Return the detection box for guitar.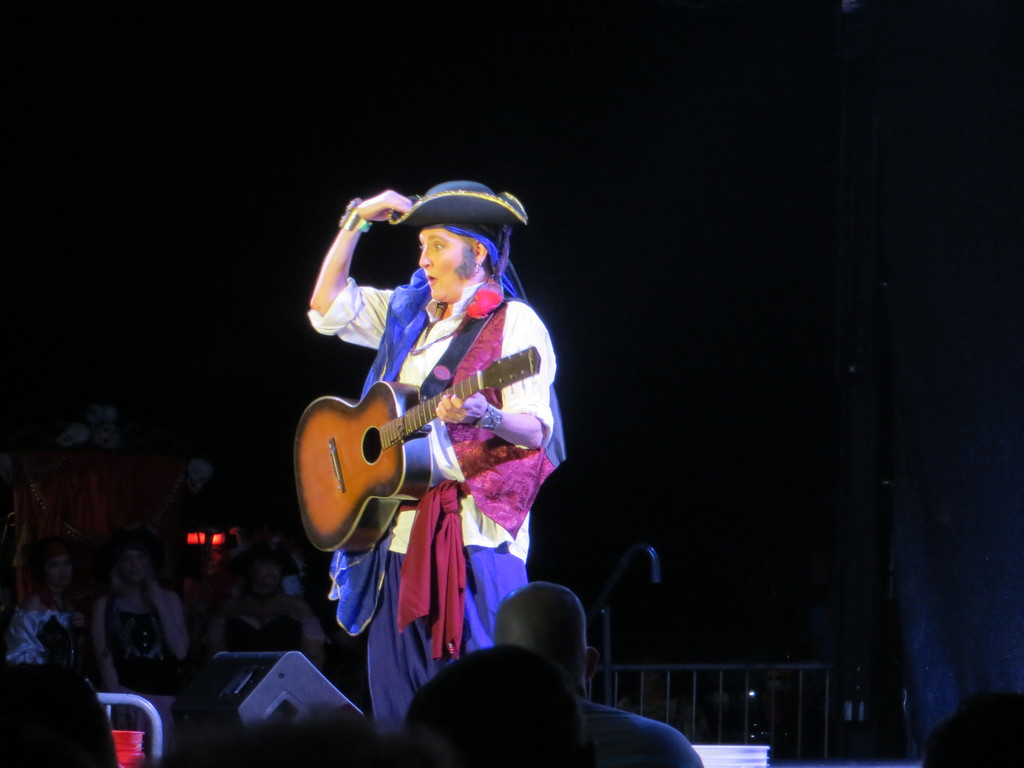
region(289, 339, 543, 553).
